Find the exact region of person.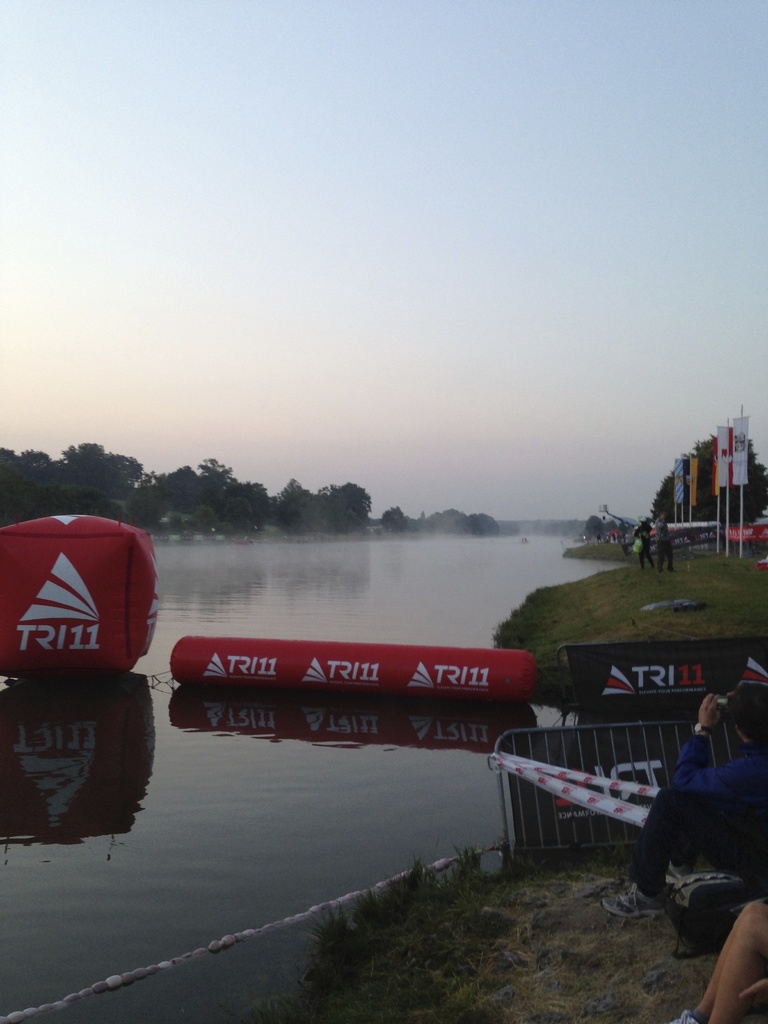
Exact region: <box>606,684,767,954</box>.
